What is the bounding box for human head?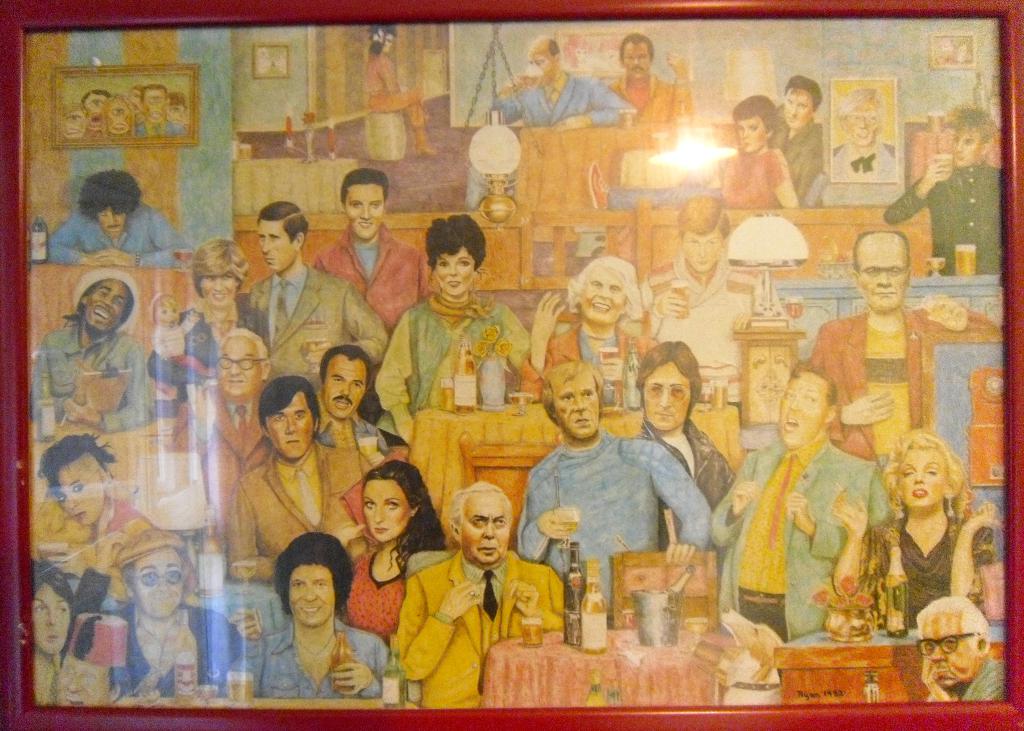
<region>729, 92, 779, 155</region>.
